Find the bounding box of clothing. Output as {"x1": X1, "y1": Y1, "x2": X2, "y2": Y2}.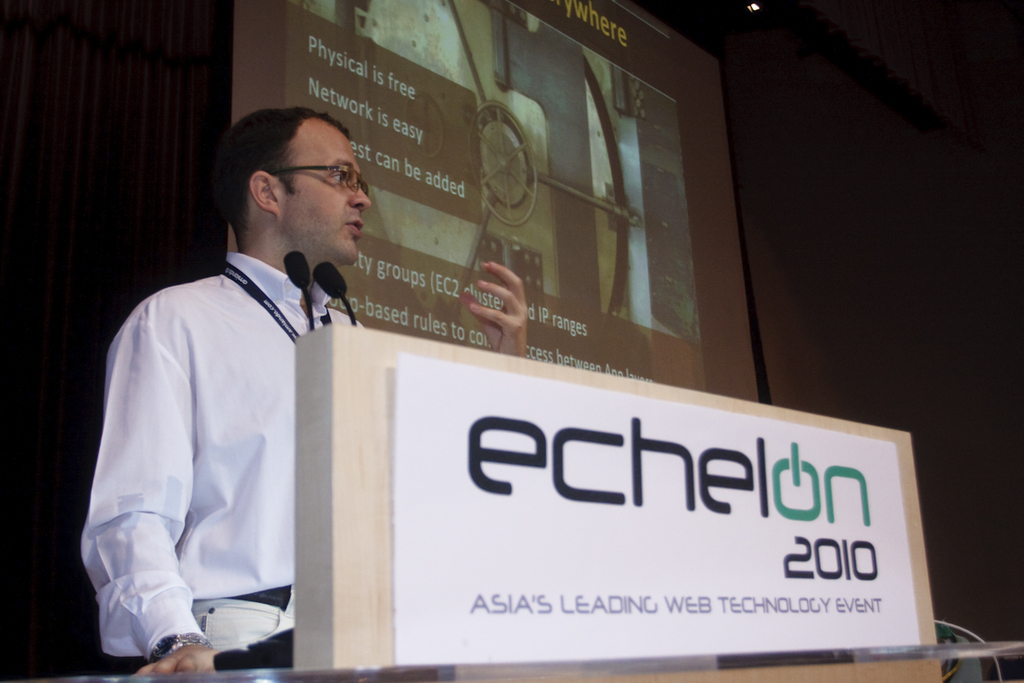
{"x1": 83, "y1": 208, "x2": 352, "y2": 682}.
